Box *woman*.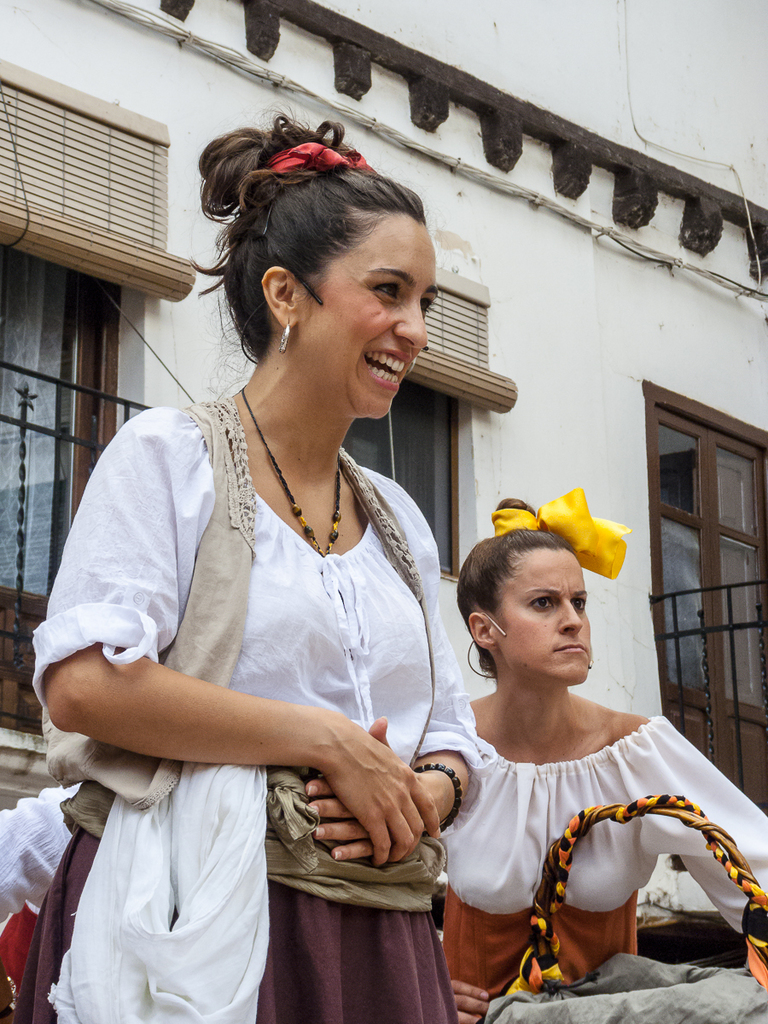
x1=51, y1=174, x2=525, y2=1006.
